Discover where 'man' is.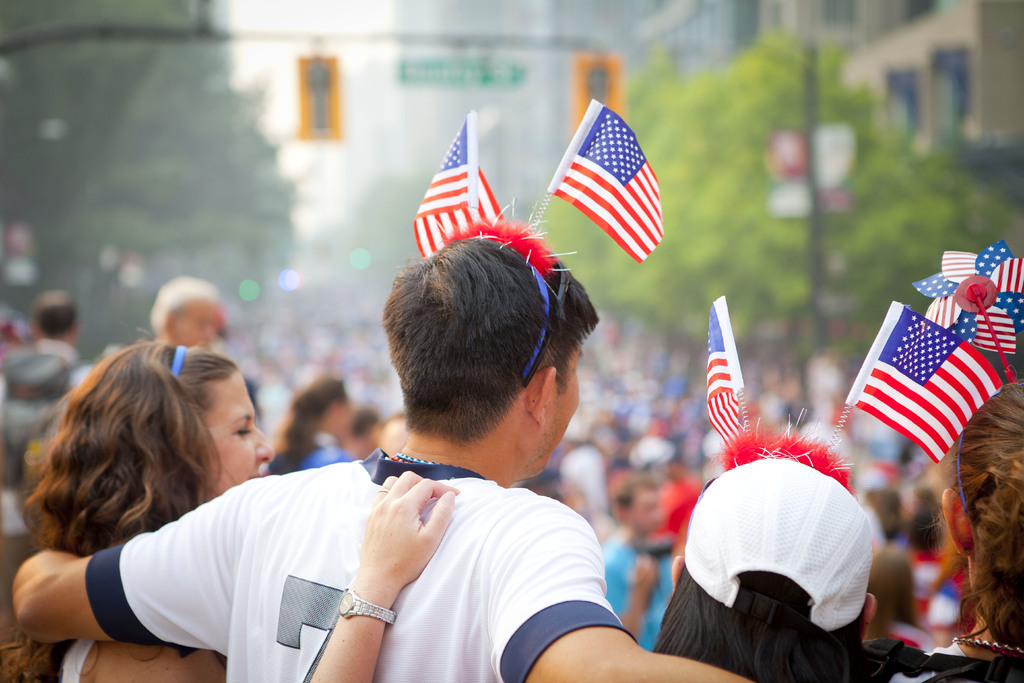
Discovered at Rect(130, 283, 229, 343).
